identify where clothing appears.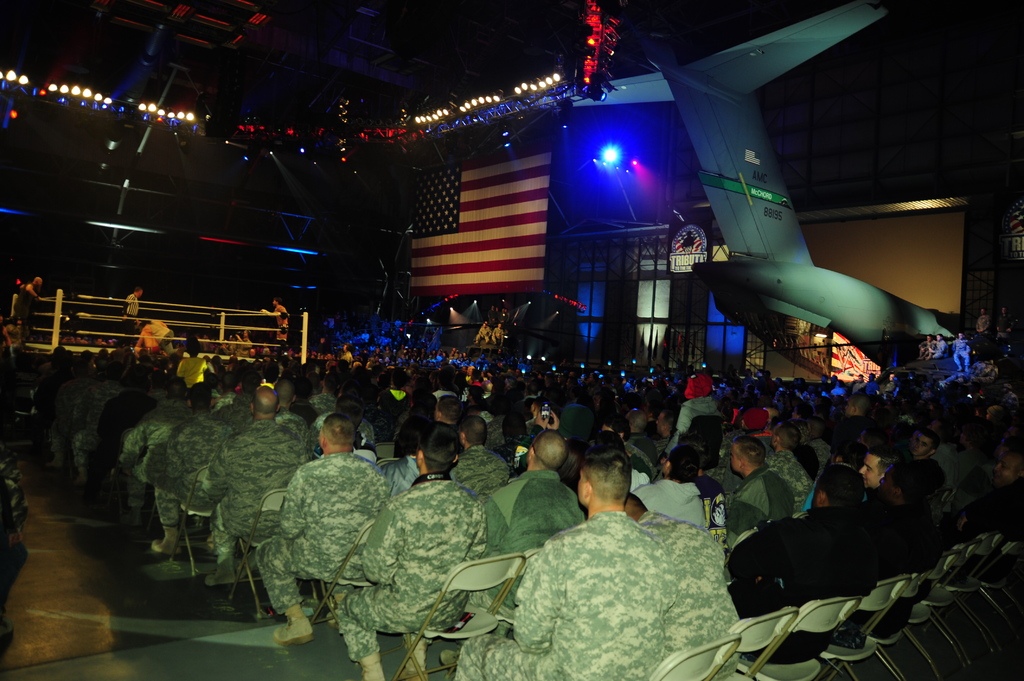
Appears at 632,453,652,488.
